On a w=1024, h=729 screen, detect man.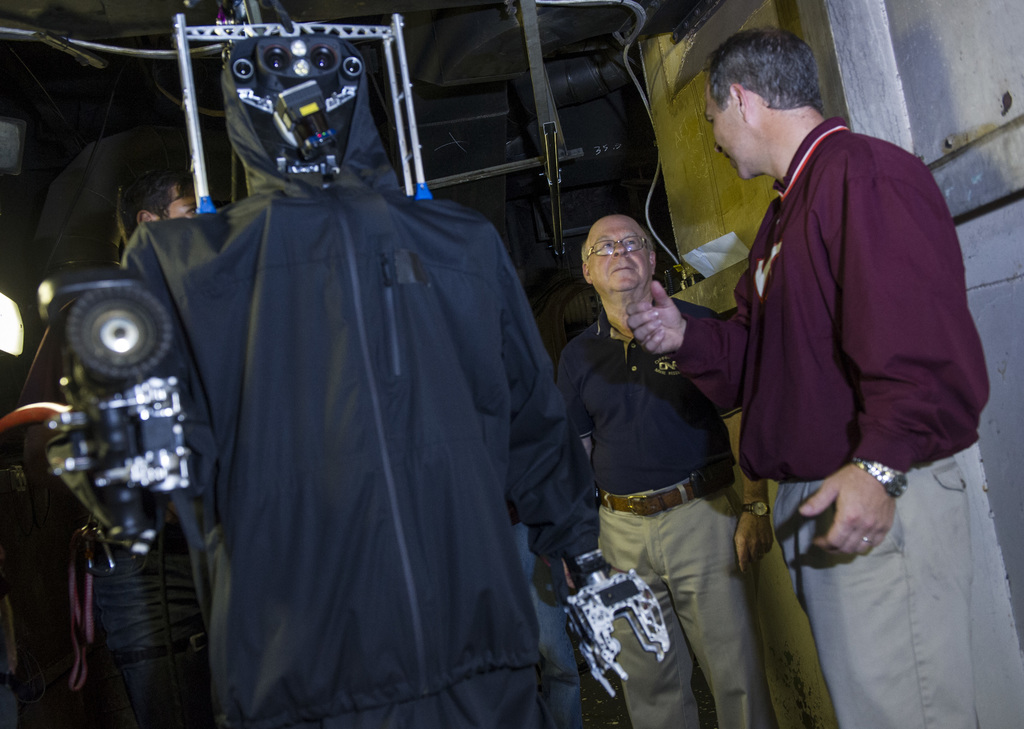
rect(620, 29, 996, 728).
